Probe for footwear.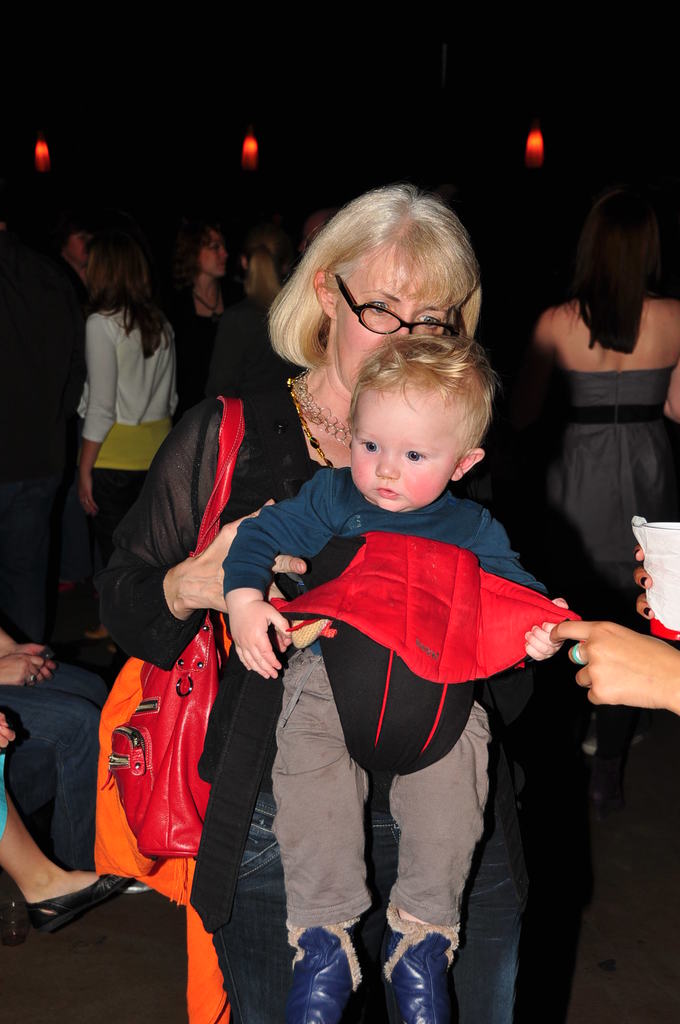
Probe result: (376,900,469,1023).
